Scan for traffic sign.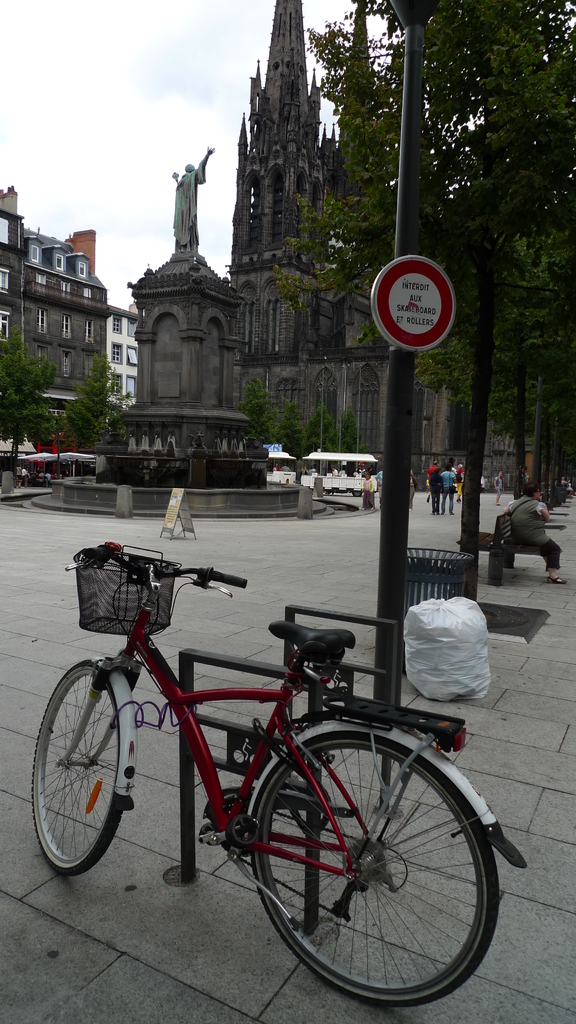
Scan result: box=[368, 258, 459, 352].
